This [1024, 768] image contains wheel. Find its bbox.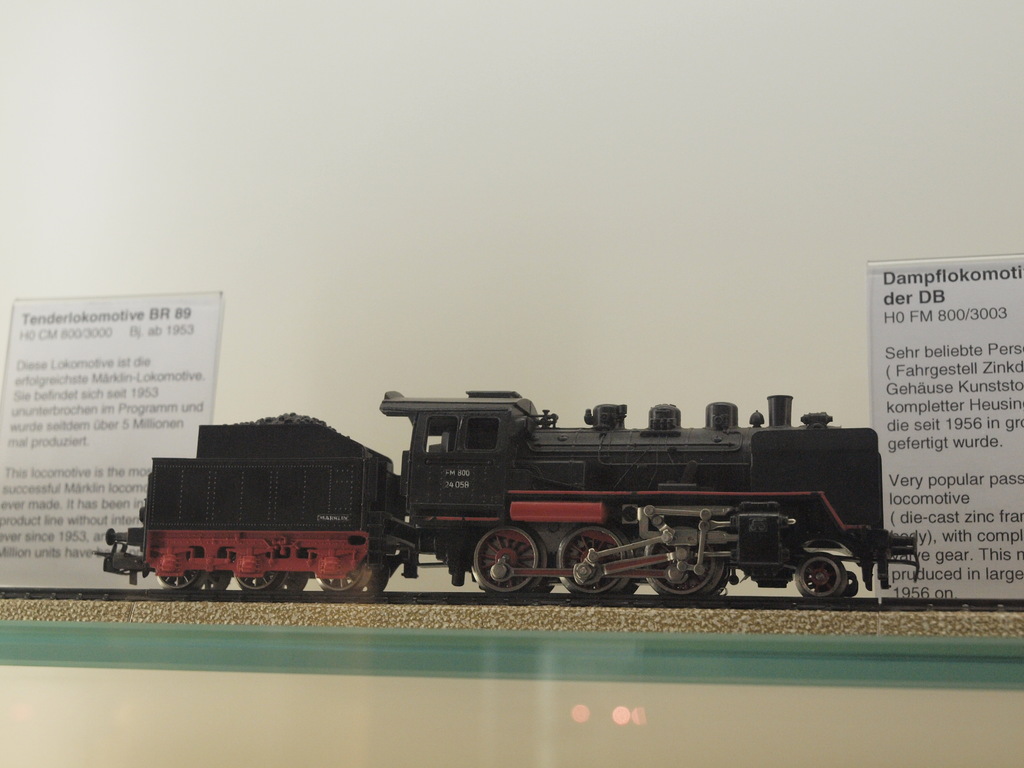
bbox=(794, 553, 845, 595).
